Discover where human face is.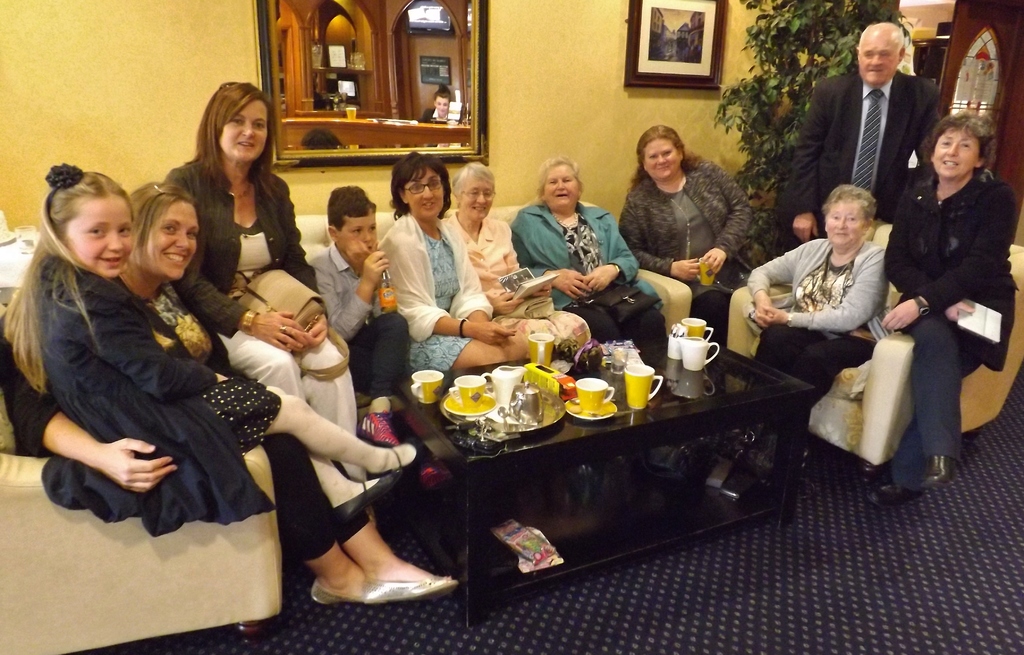
Discovered at [left=400, top=164, right=445, bottom=215].
